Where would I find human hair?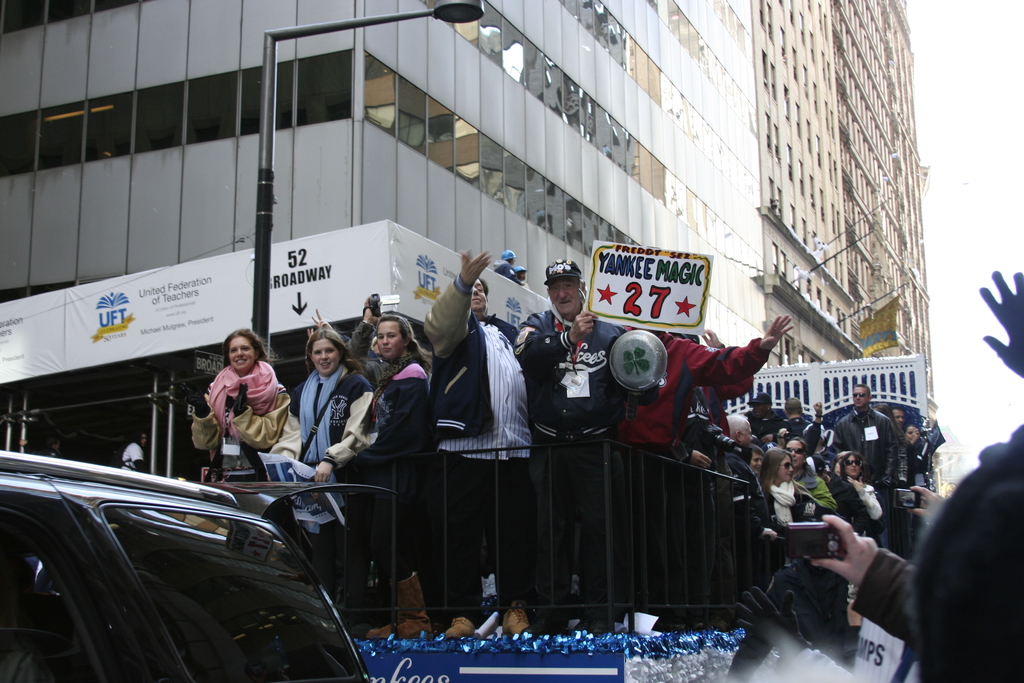
At BBox(221, 330, 280, 370).
